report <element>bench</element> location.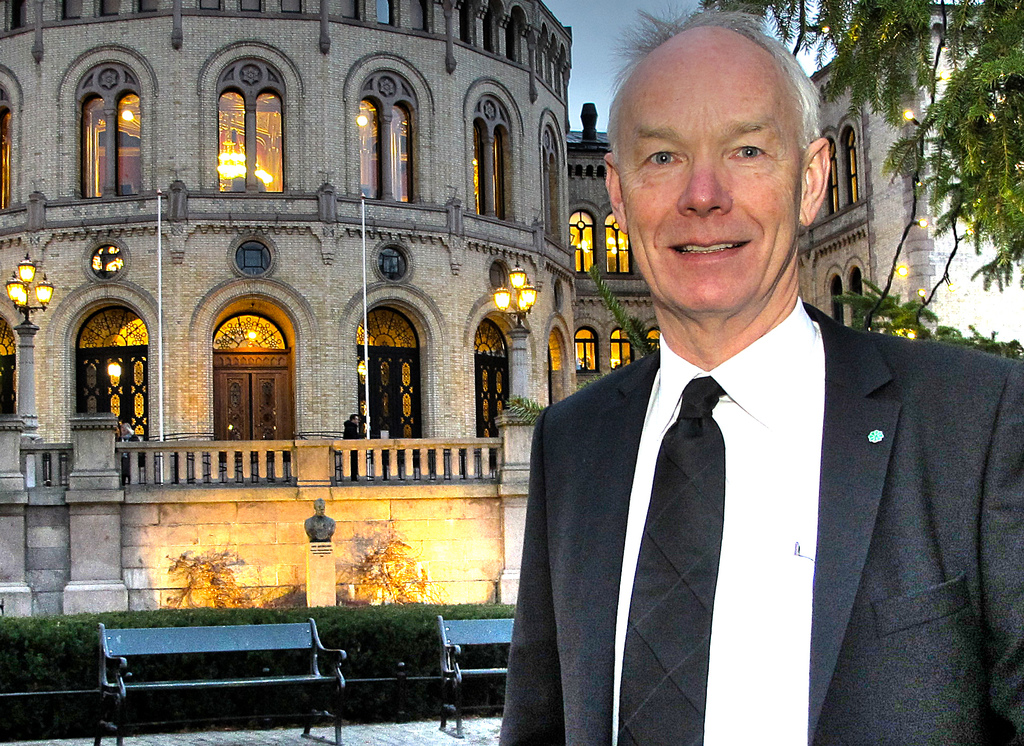
Report: [x1=435, y1=610, x2=523, y2=745].
